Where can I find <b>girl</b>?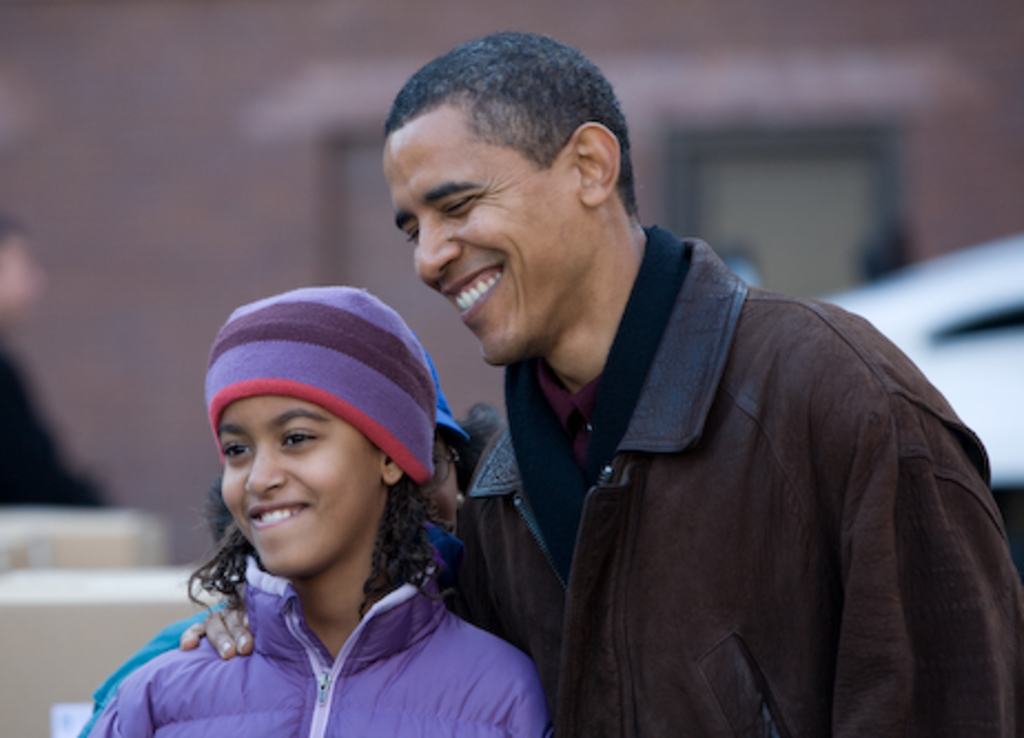
You can find it at [left=117, top=235, right=572, bottom=729].
